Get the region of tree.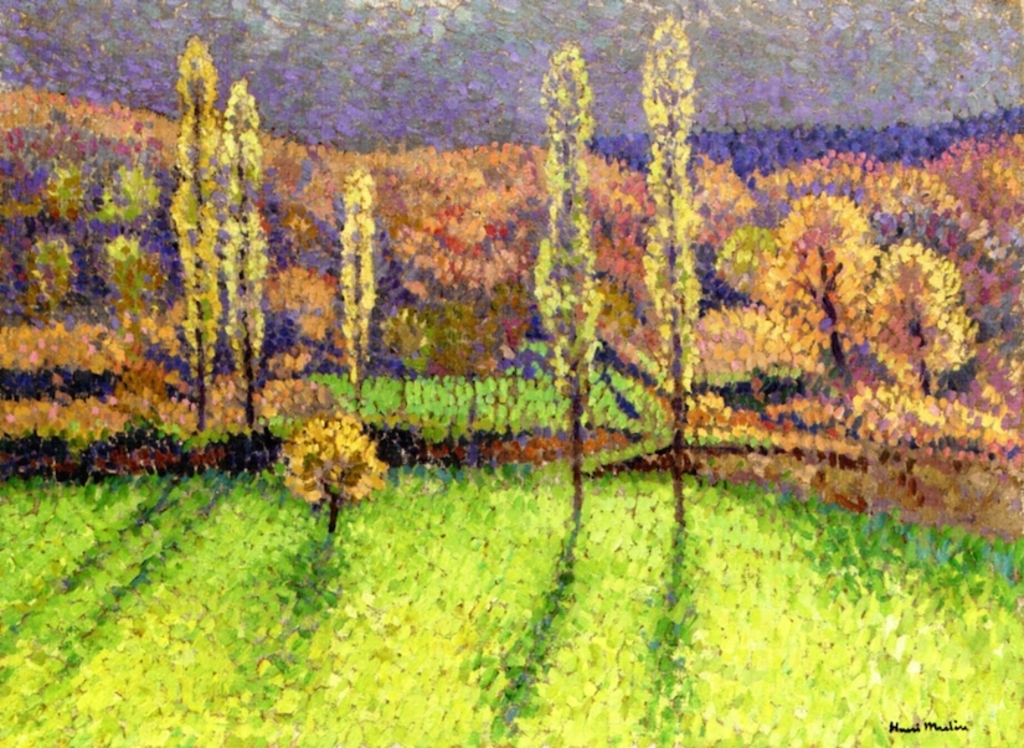
rect(639, 12, 704, 528).
